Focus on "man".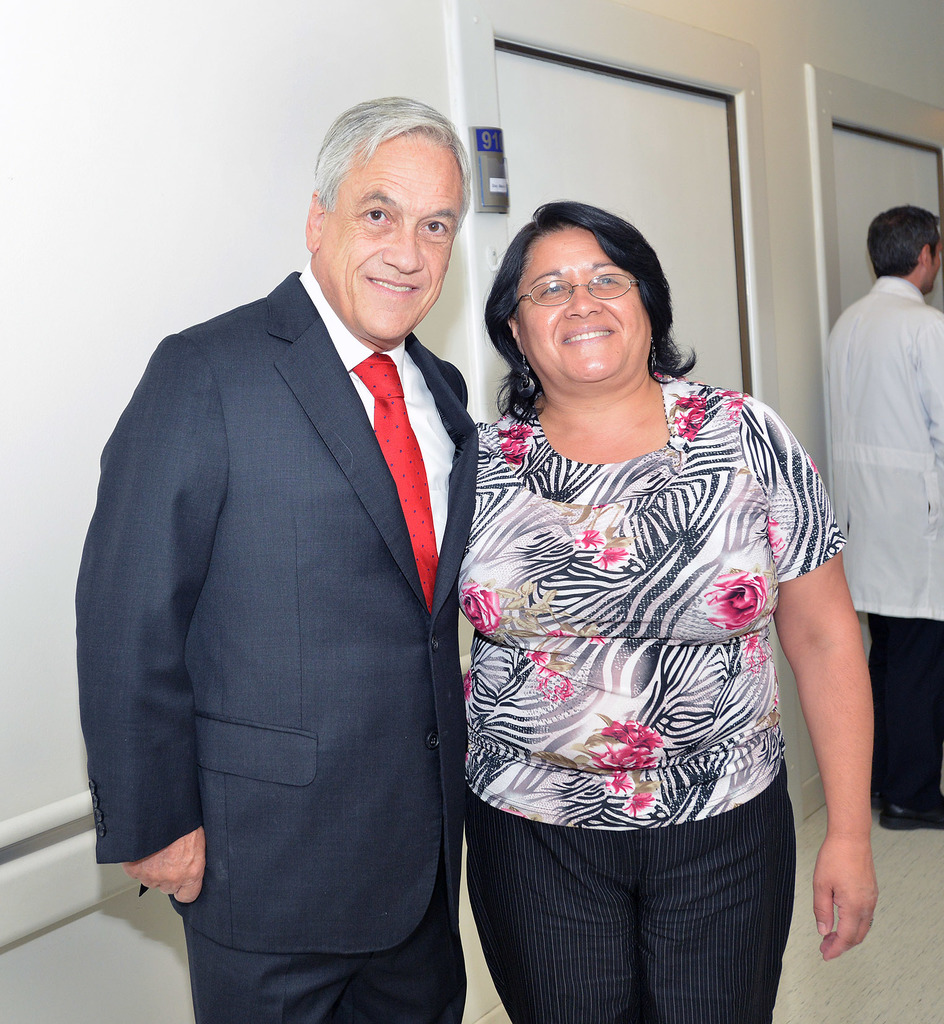
Focused at crop(68, 93, 481, 1023).
